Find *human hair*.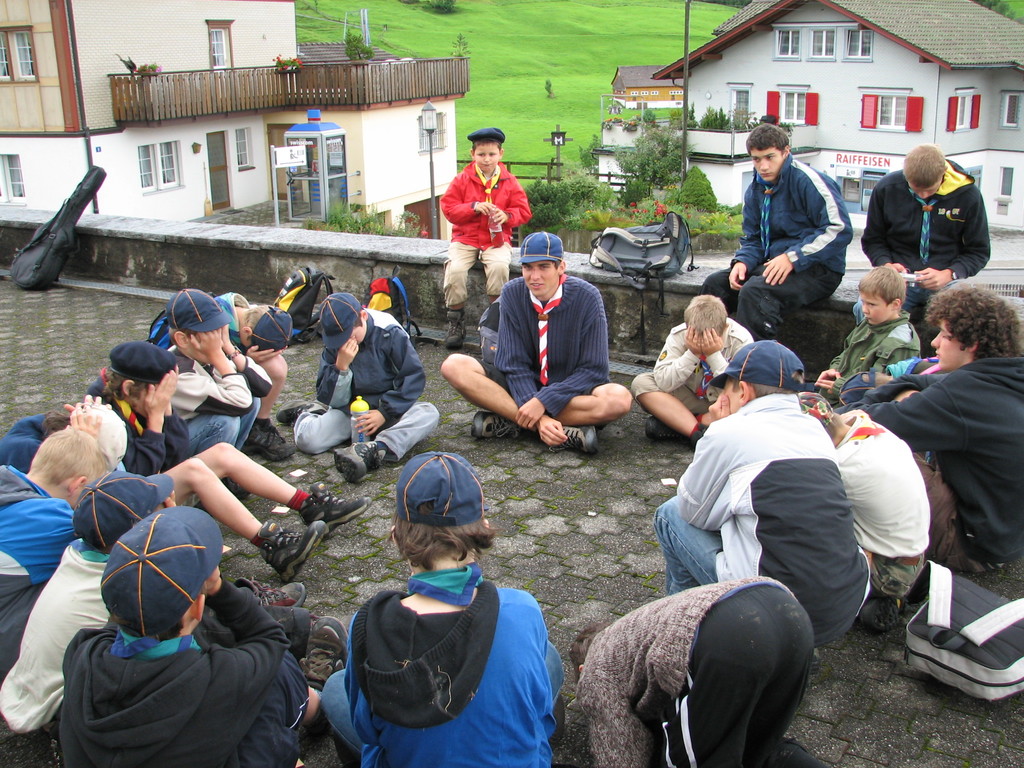
<box>387,500,495,572</box>.
